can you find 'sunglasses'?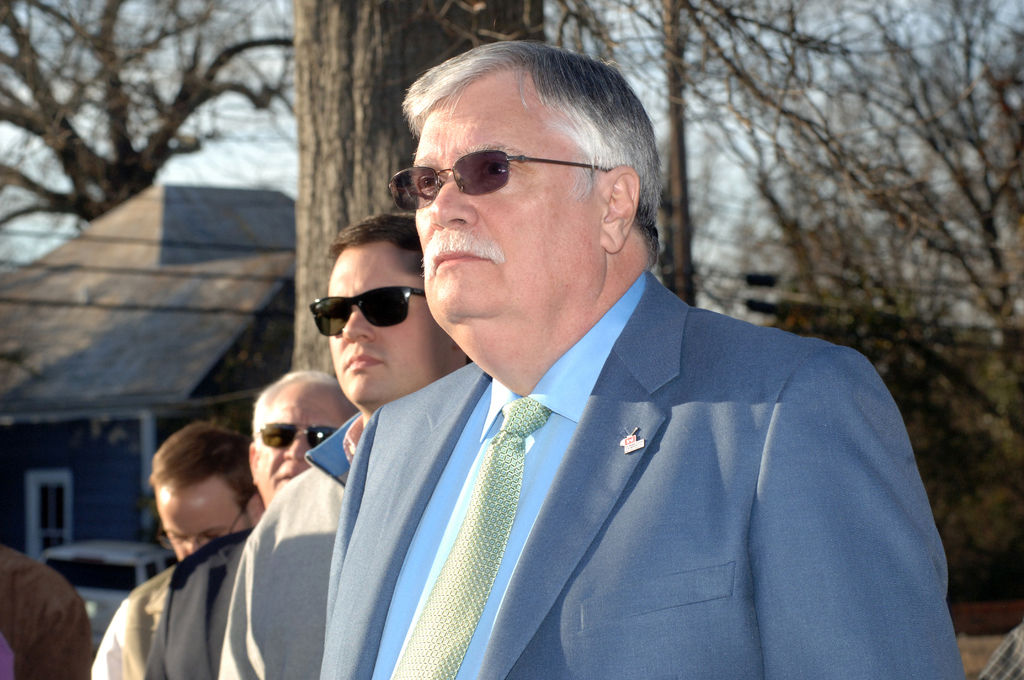
Yes, bounding box: crop(391, 149, 614, 209).
